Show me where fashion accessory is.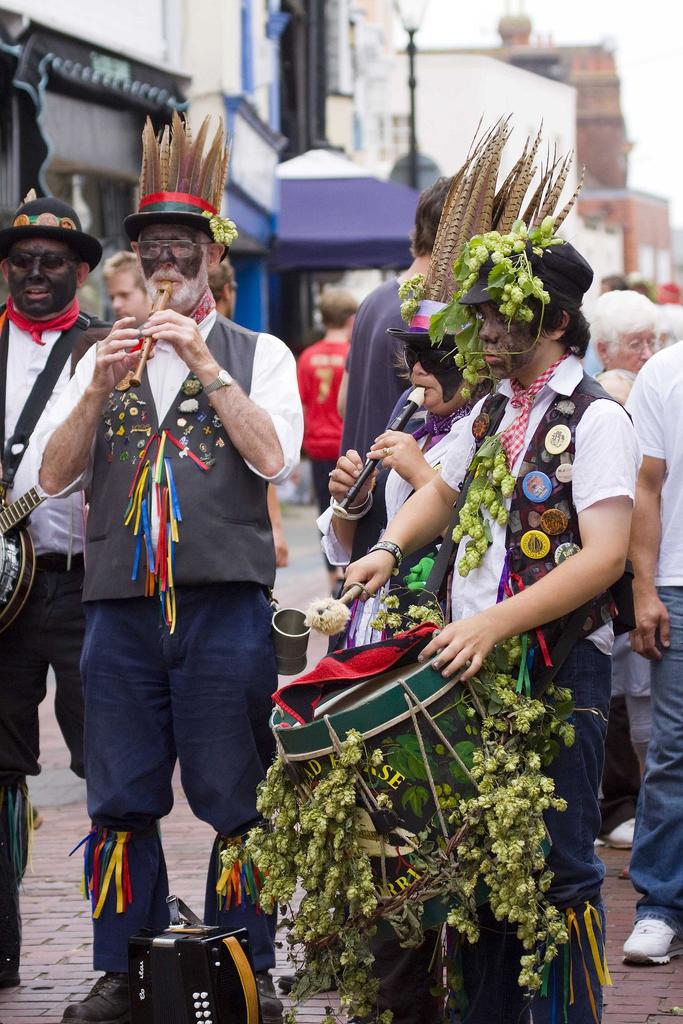
fashion accessory is at Rect(488, 349, 577, 461).
